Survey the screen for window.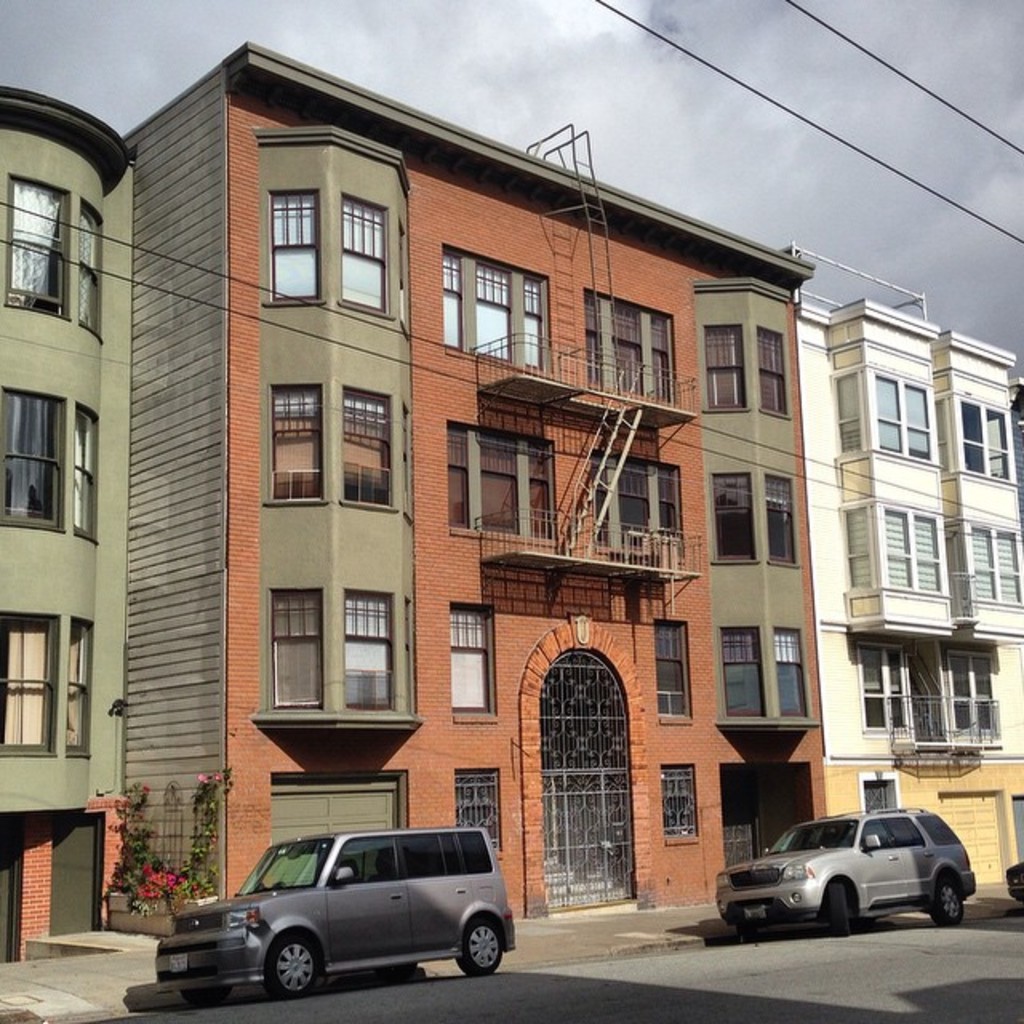
Survey found: [left=453, top=605, right=493, bottom=717].
